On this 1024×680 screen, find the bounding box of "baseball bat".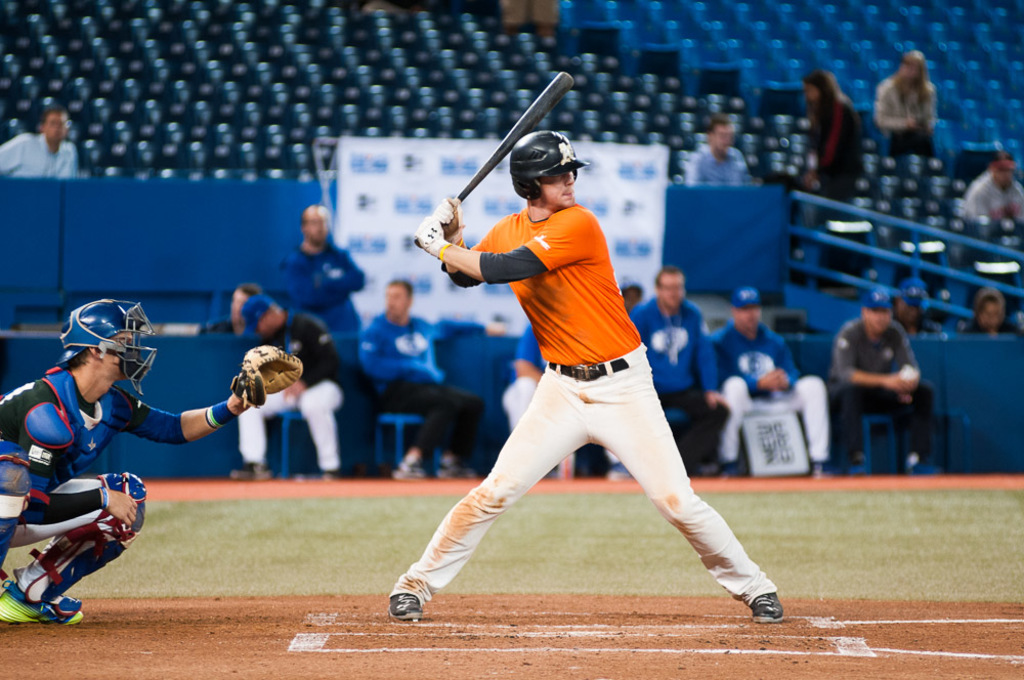
Bounding box: (414, 71, 574, 250).
